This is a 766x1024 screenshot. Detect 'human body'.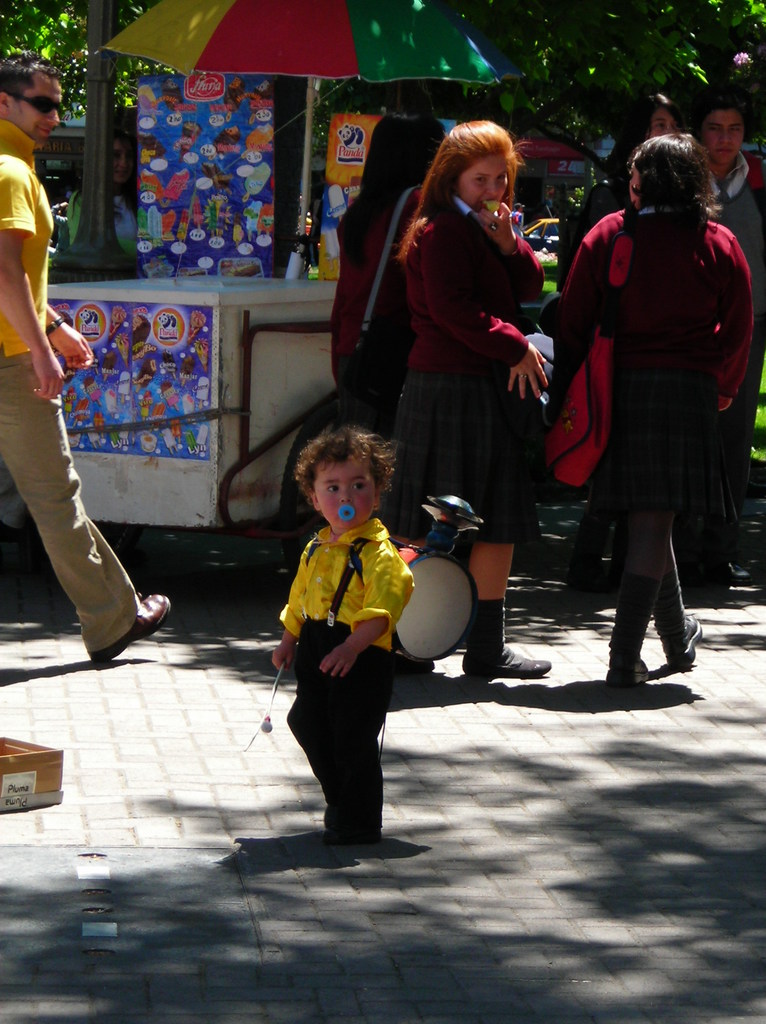
<bbox>272, 522, 417, 842</bbox>.
